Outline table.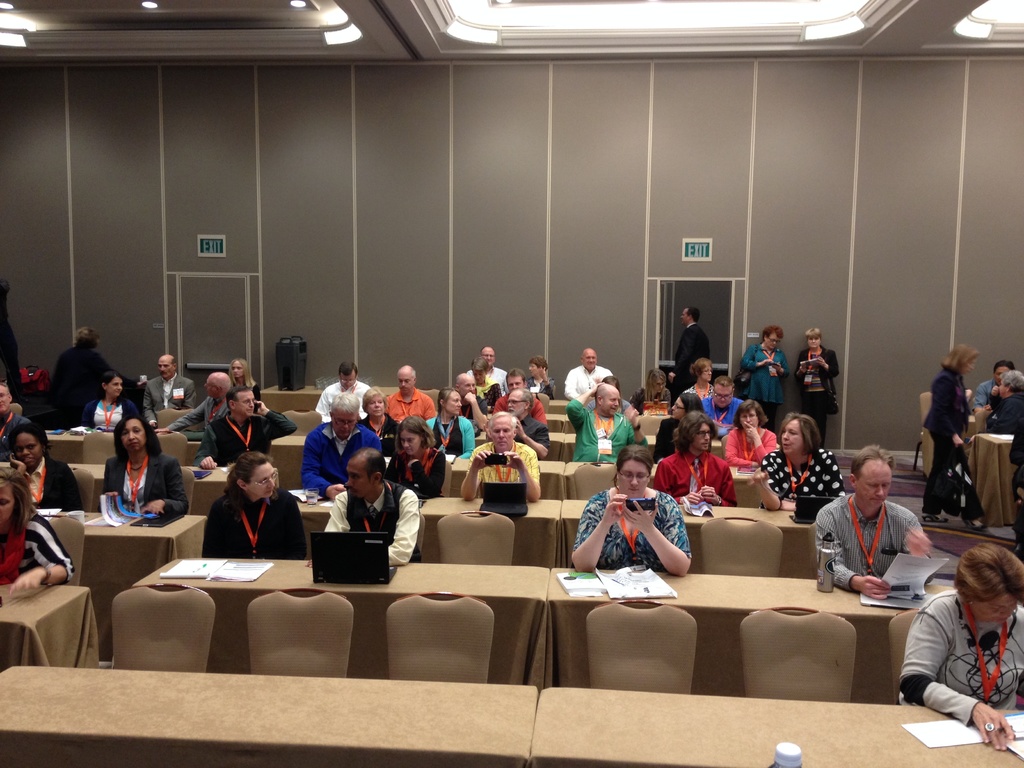
Outline: l=122, t=559, r=957, b=704.
